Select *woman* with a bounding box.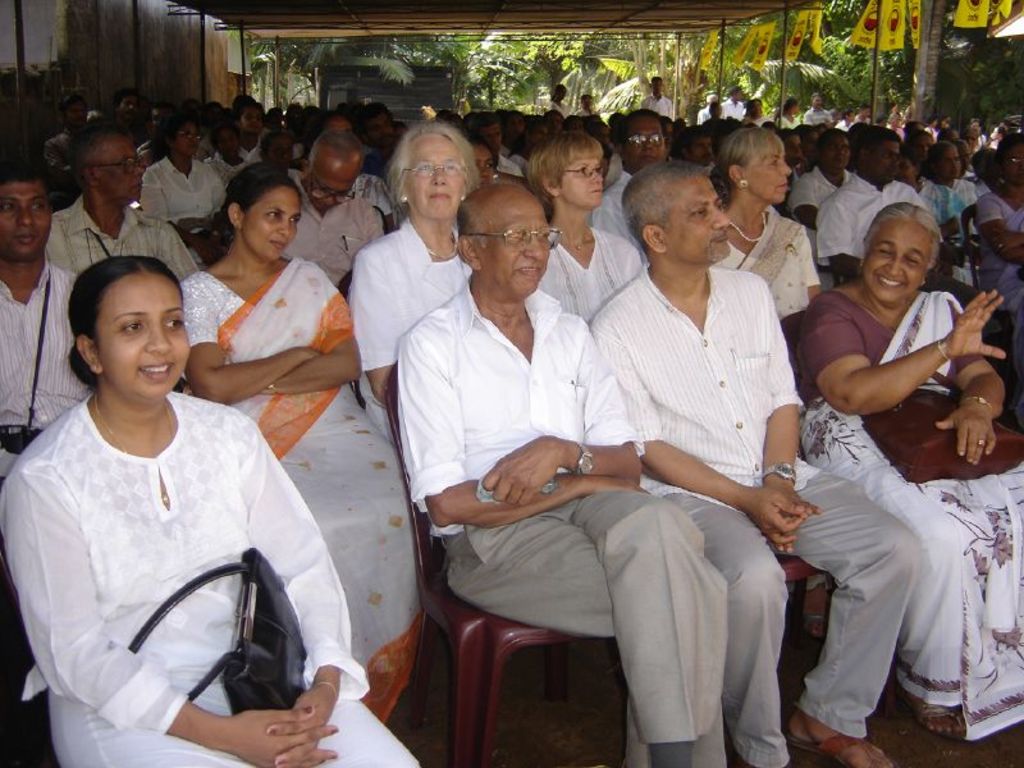
bbox=[137, 110, 227, 242].
